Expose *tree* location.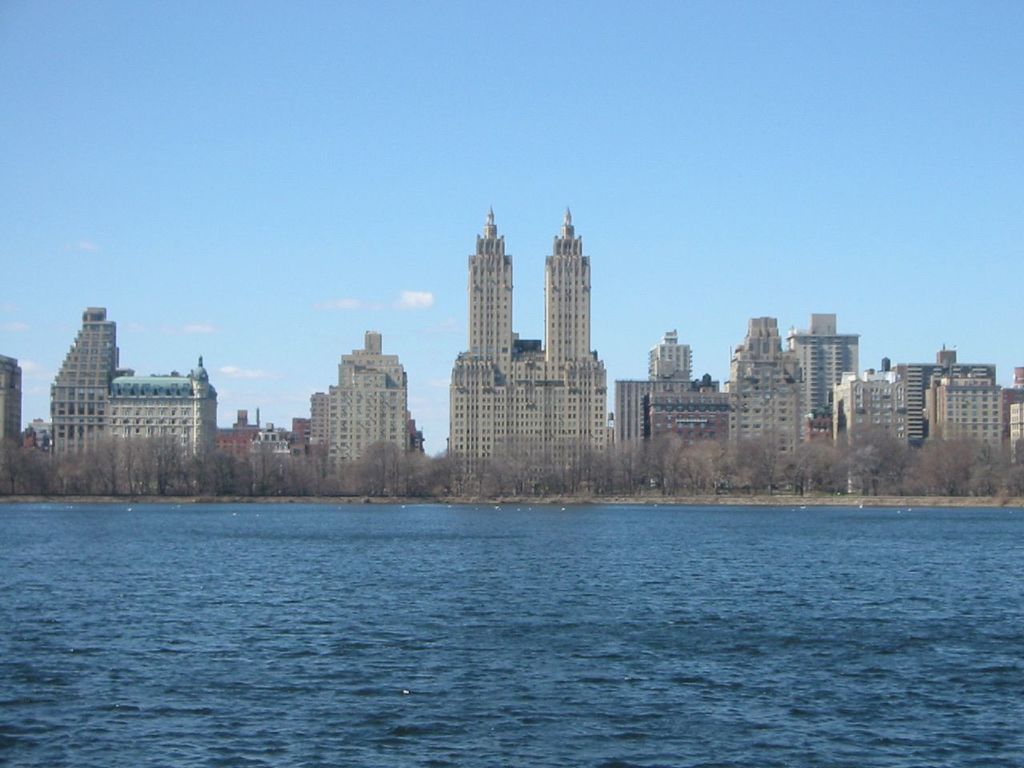
Exposed at BBox(671, 442, 724, 496).
